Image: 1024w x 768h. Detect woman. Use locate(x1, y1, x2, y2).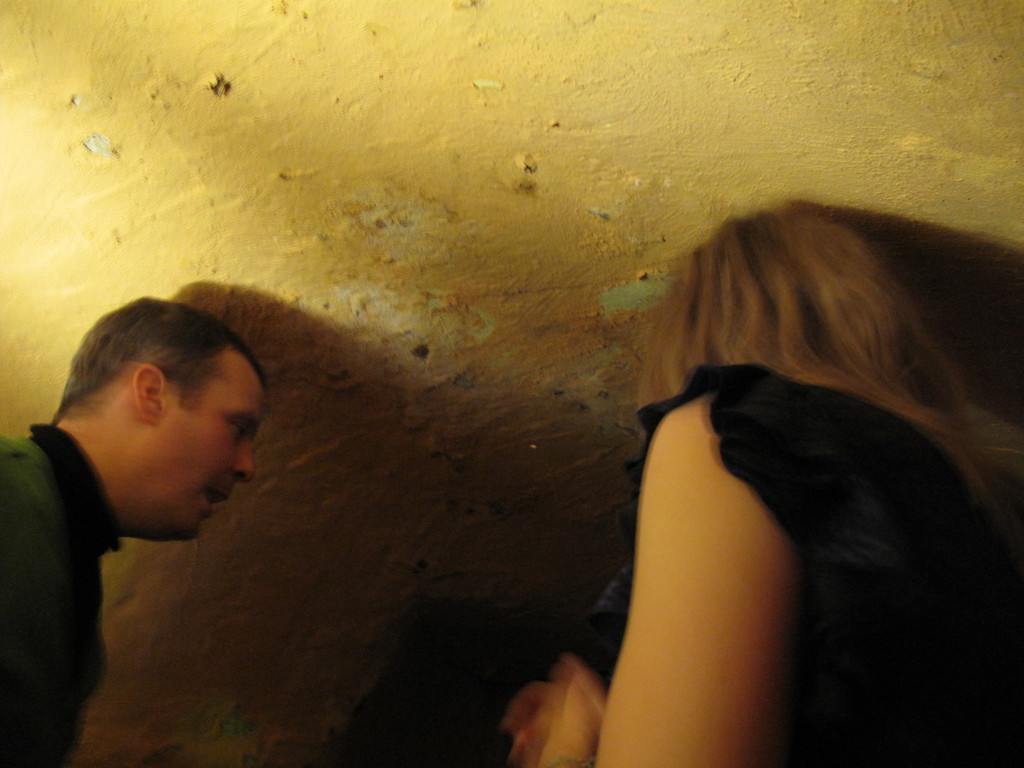
locate(492, 207, 1023, 767).
